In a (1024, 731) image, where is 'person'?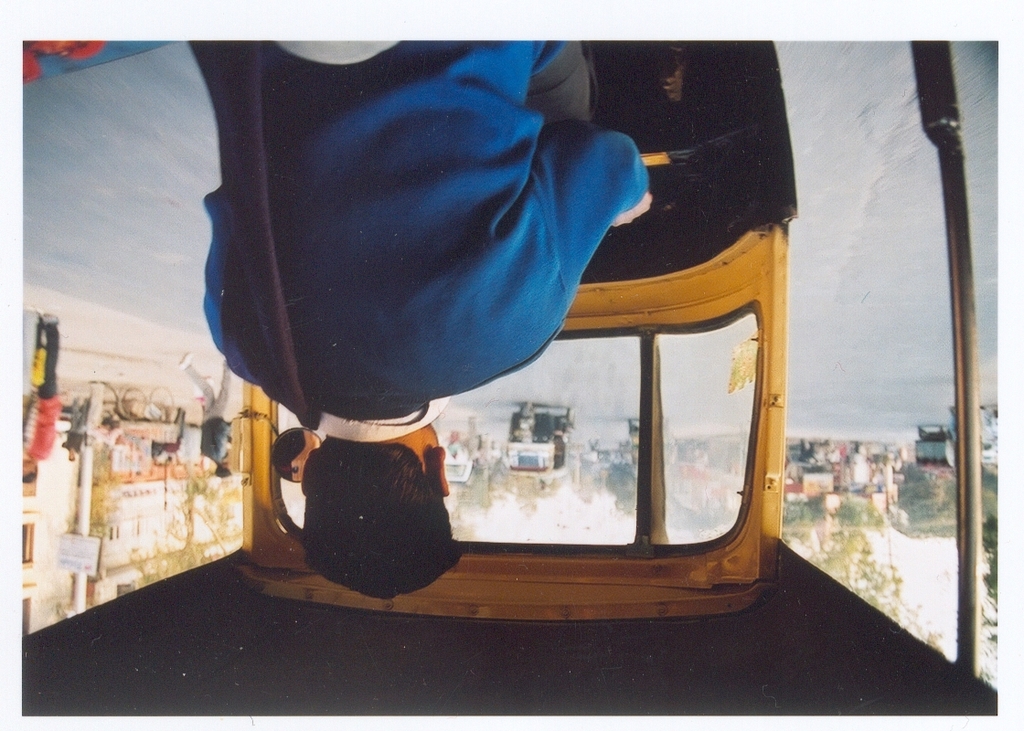
[left=194, top=0, right=650, bottom=599].
